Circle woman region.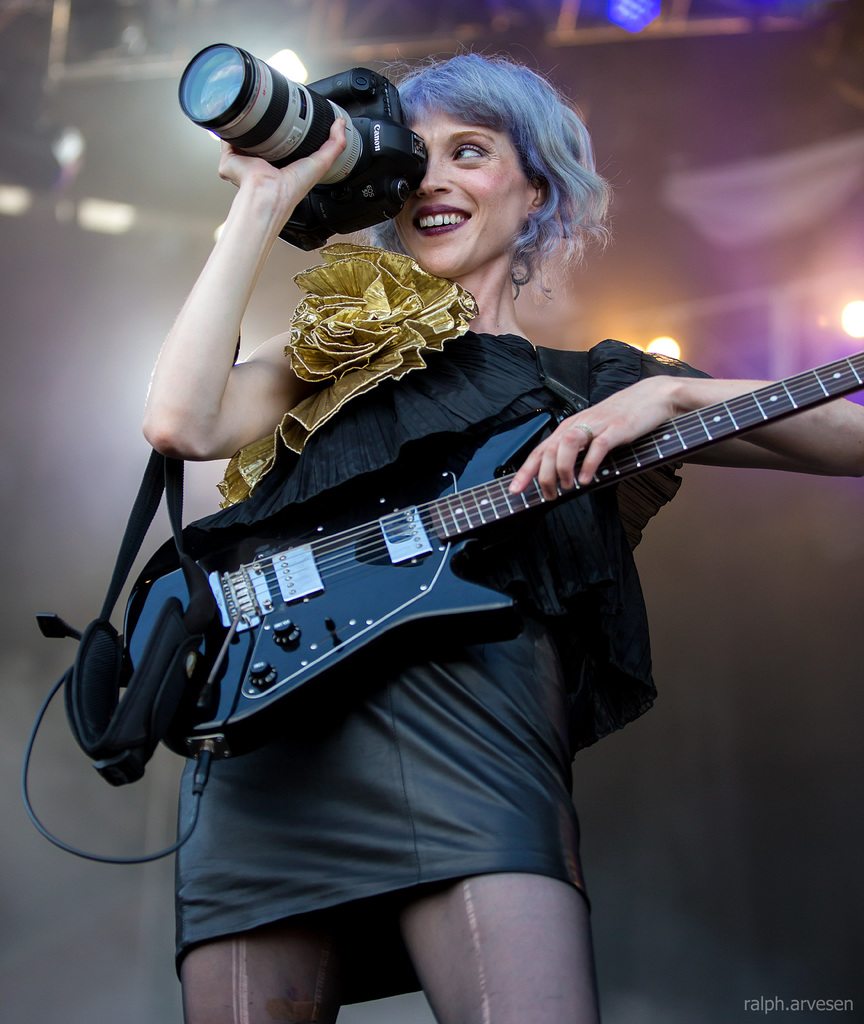
Region: [x1=70, y1=101, x2=820, y2=975].
